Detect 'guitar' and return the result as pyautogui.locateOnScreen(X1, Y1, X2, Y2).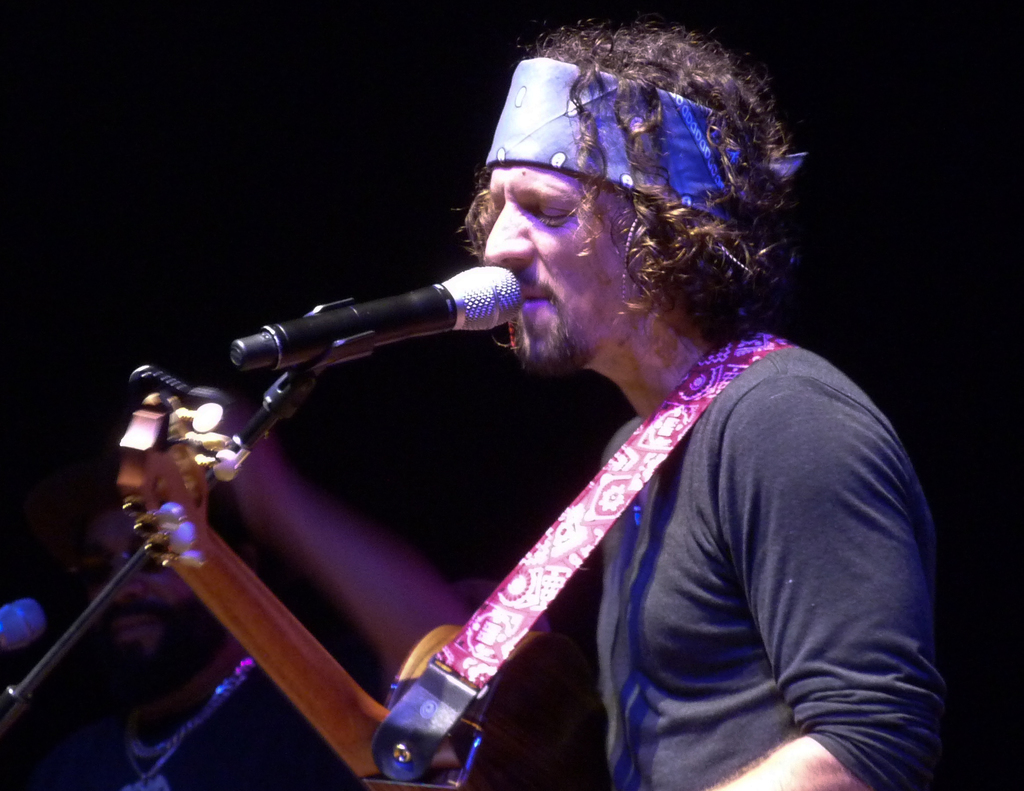
pyautogui.locateOnScreen(114, 367, 485, 790).
